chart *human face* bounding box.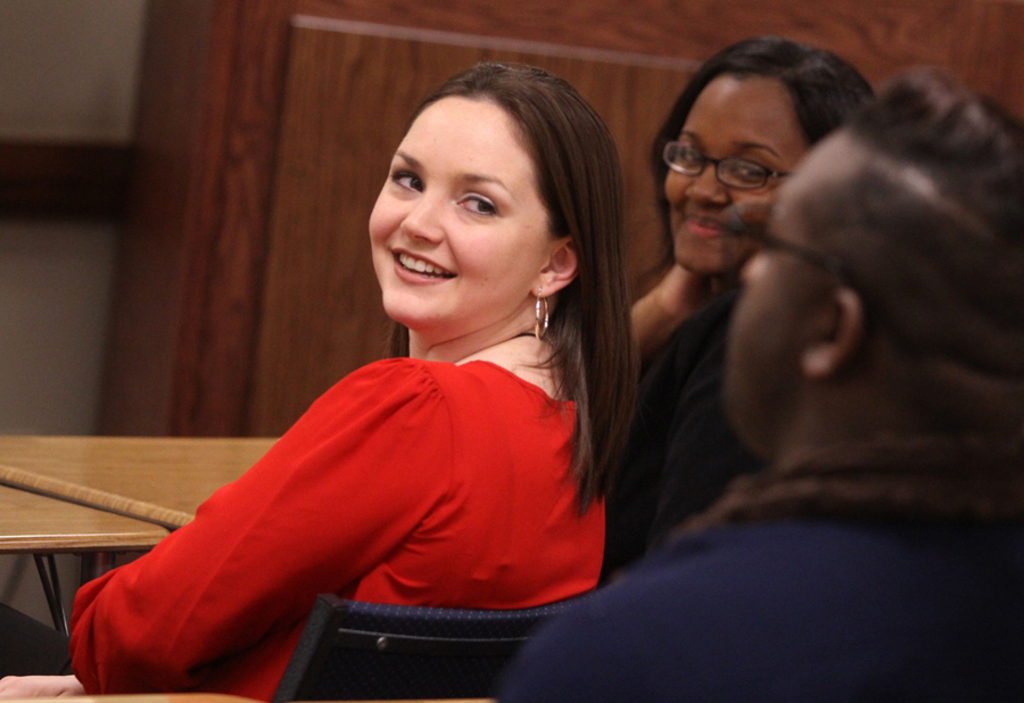
Charted: BBox(727, 131, 844, 453).
